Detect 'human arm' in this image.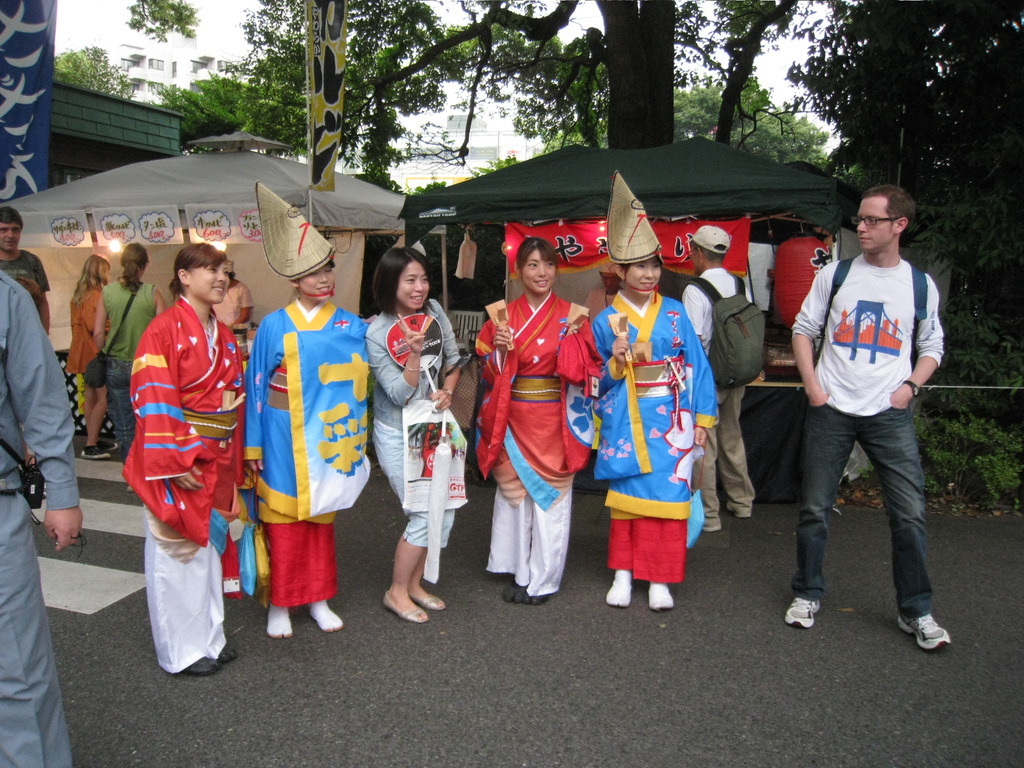
Detection: [423,298,464,413].
